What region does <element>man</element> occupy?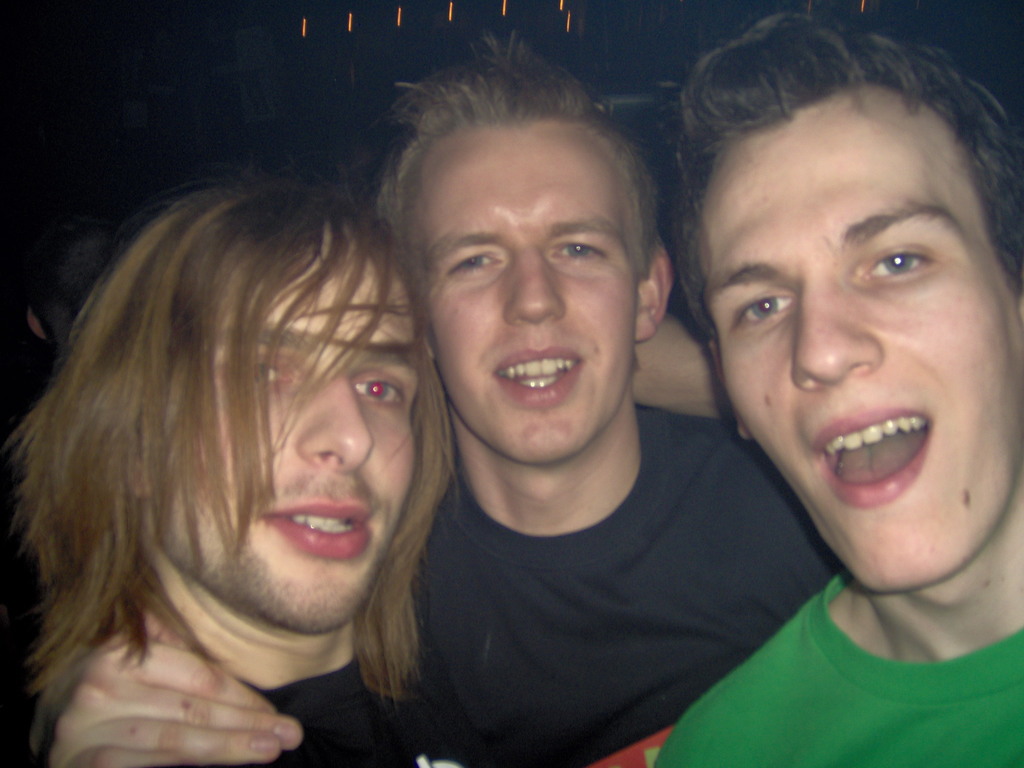
region(49, 32, 846, 766).
